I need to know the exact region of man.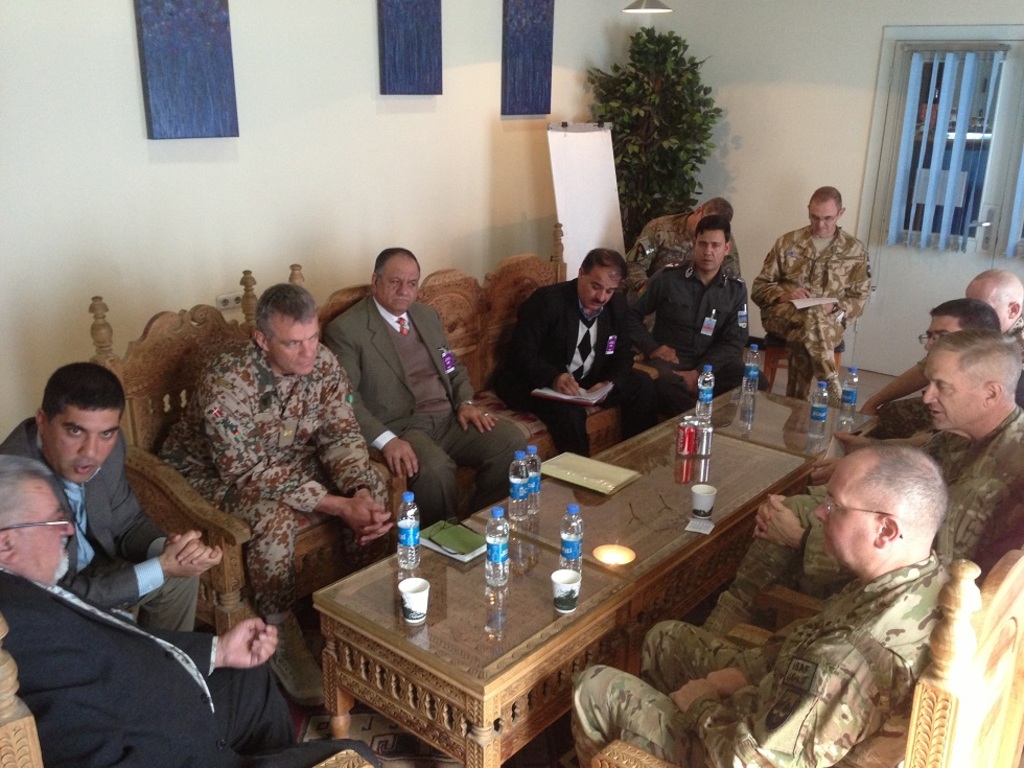
Region: (157,280,394,706).
